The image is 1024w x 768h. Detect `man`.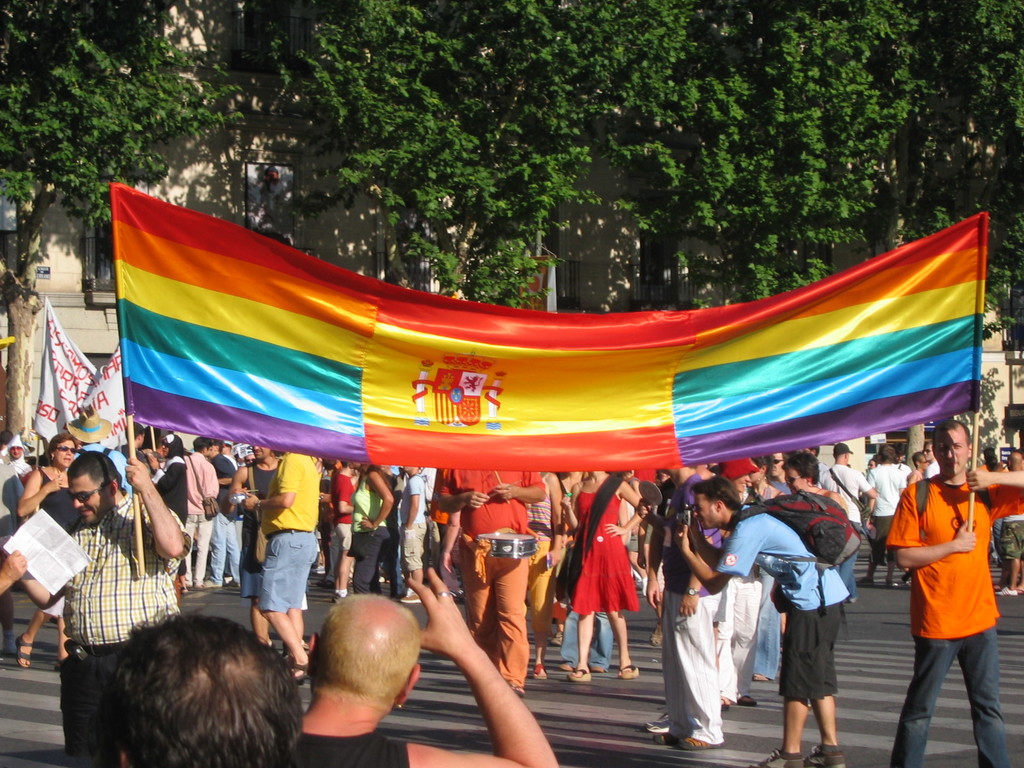
Detection: 924/440/941/481.
